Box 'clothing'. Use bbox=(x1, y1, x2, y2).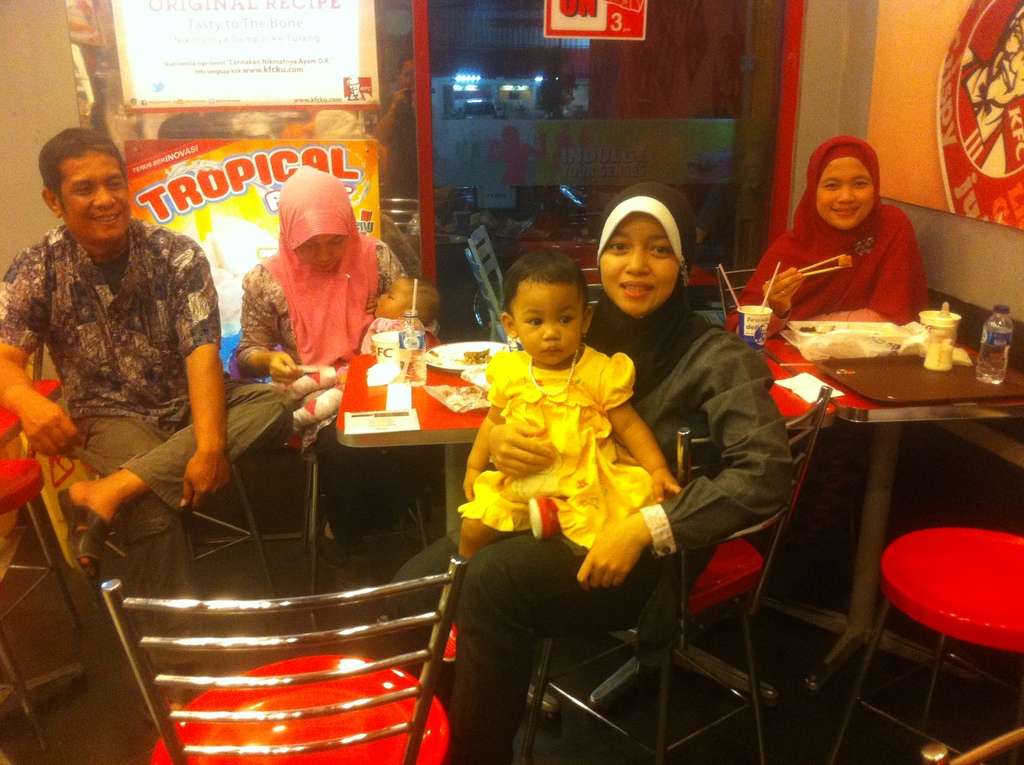
bbox=(448, 340, 678, 565).
